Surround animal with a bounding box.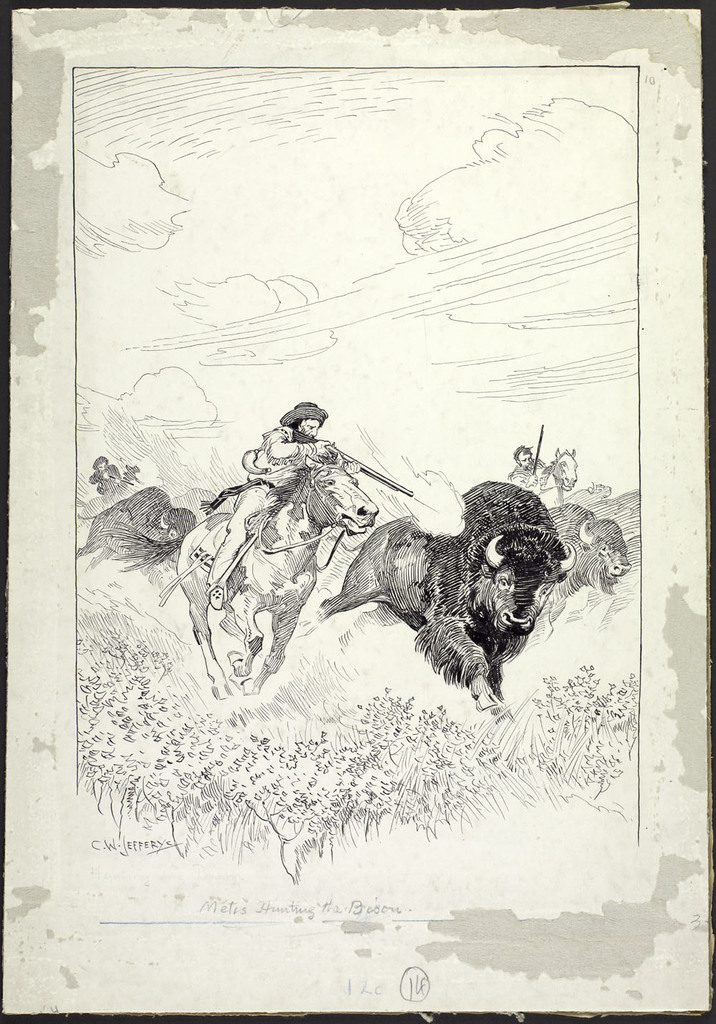
{"x1": 529, "y1": 500, "x2": 629, "y2": 632}.
